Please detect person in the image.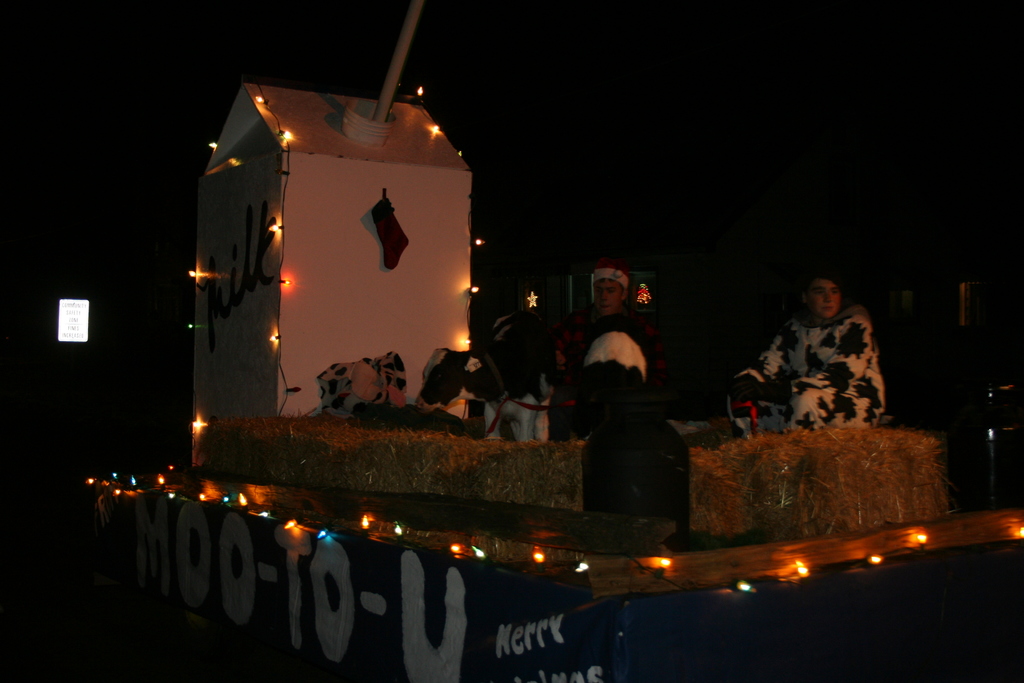
bbox=[733, 272, 885, 440].
